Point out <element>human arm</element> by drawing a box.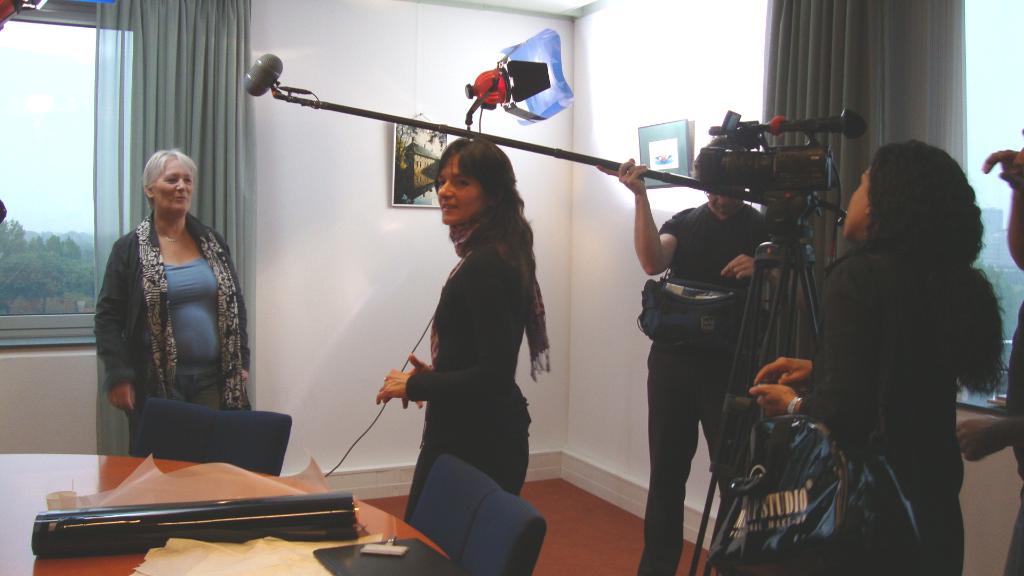
pyautogui.locateOnScreen(952, 413, 1021, 474).
